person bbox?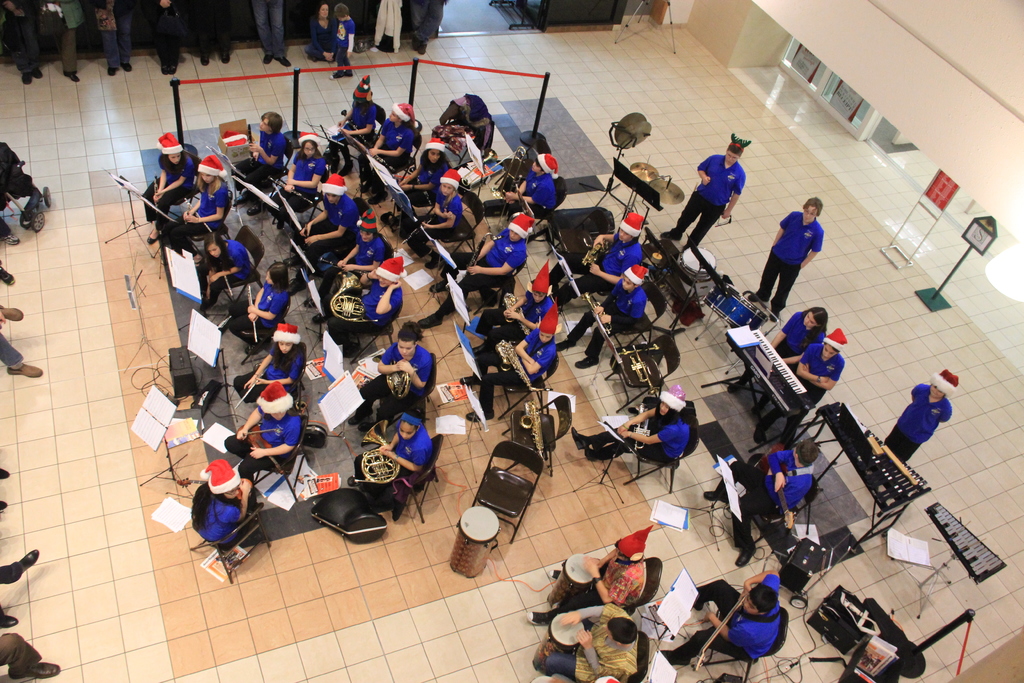
{"left": 94, "top": 0, "right": 131, "bottom": 78}
